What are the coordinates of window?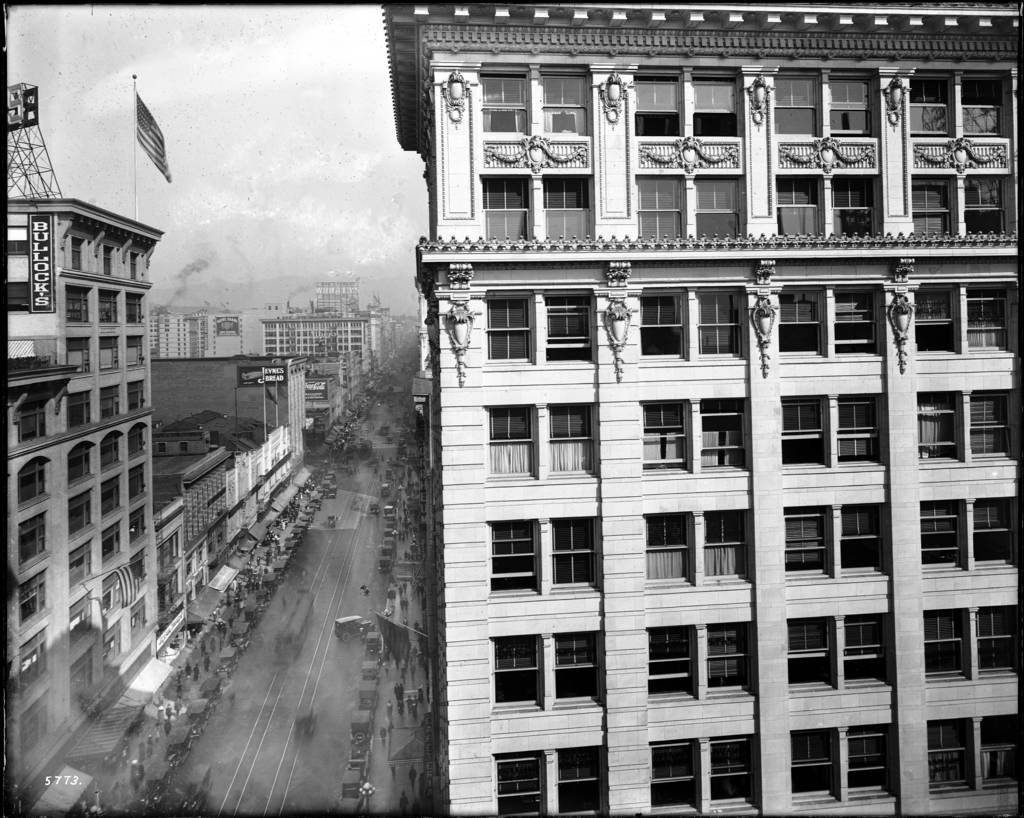
select_region(788, 618, 832, 683).
